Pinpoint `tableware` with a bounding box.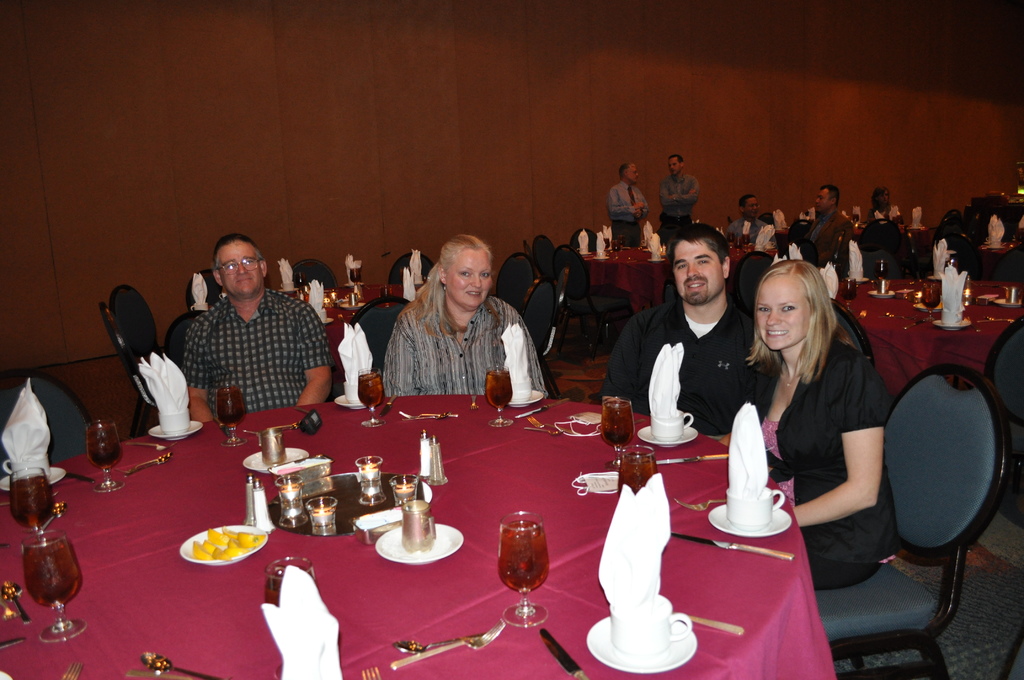
box(672, 528, 796, 558).
